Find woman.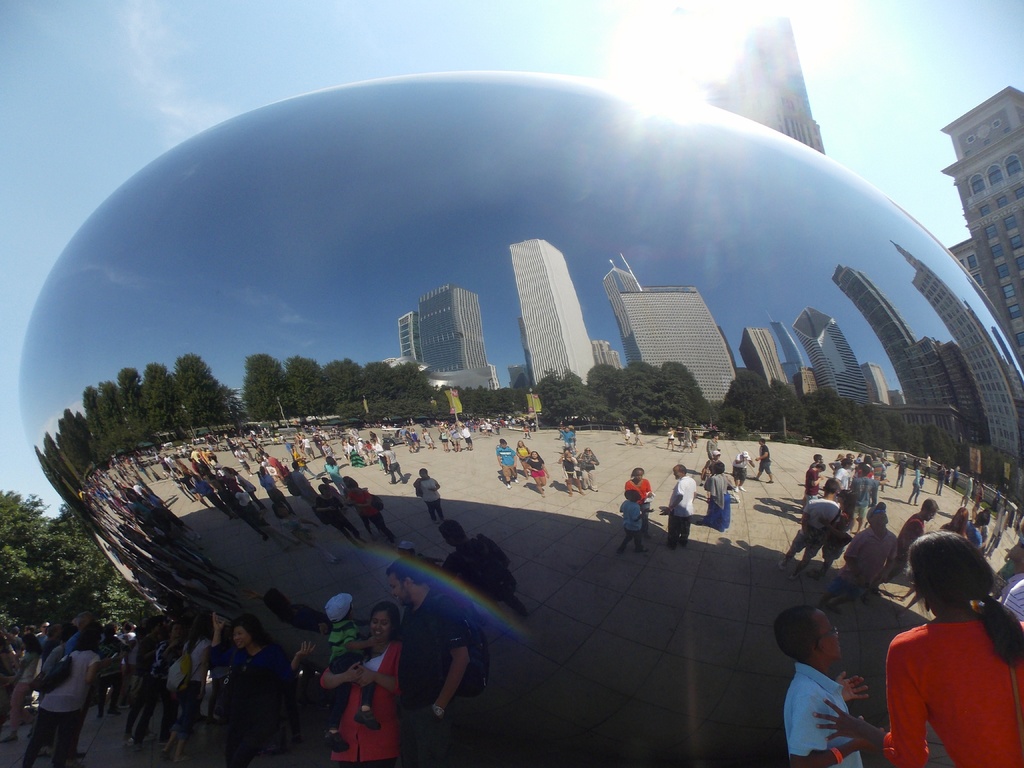
pyautogui.locateOnScreen(873, 527, 1020, 767).
